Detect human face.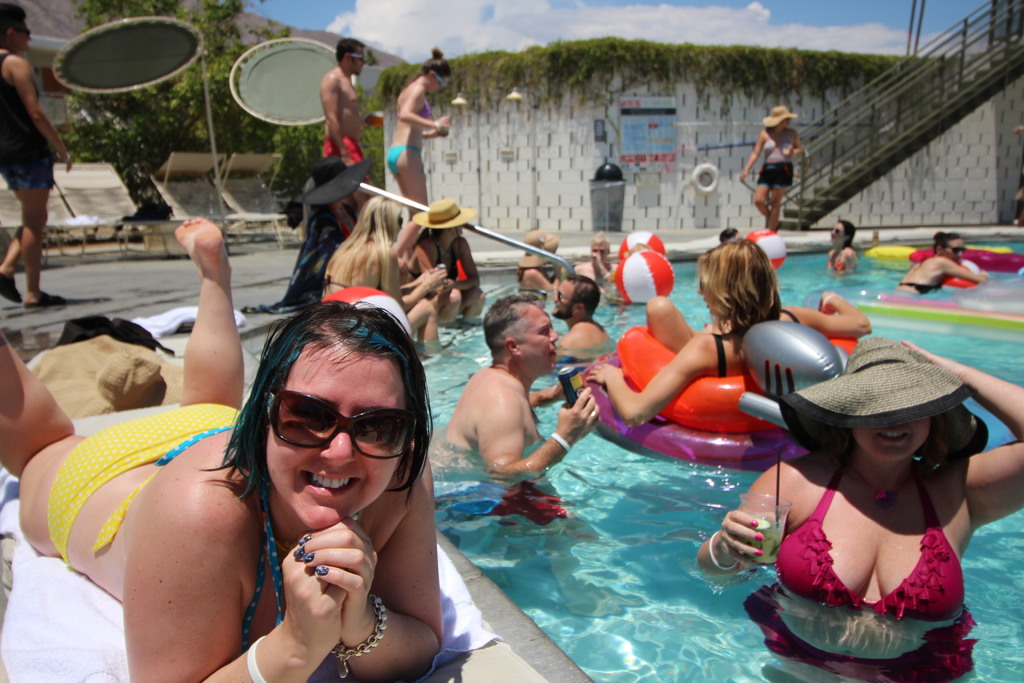
Detected at BBox(431, 74, 452, 94).
